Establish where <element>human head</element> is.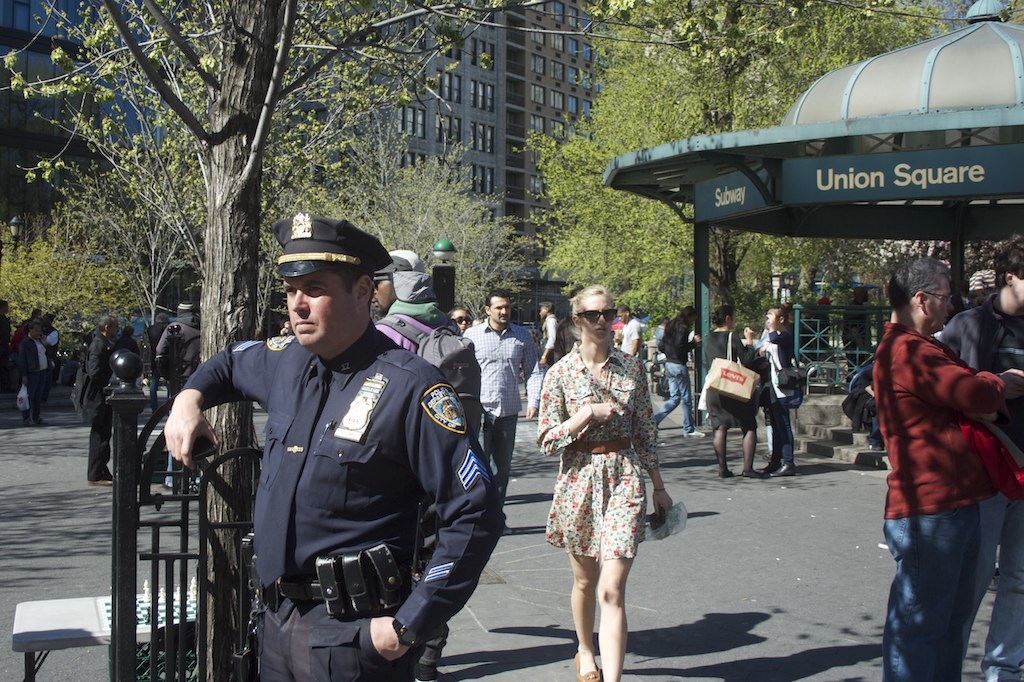
Established at locate(570, 283, 617, 346).
